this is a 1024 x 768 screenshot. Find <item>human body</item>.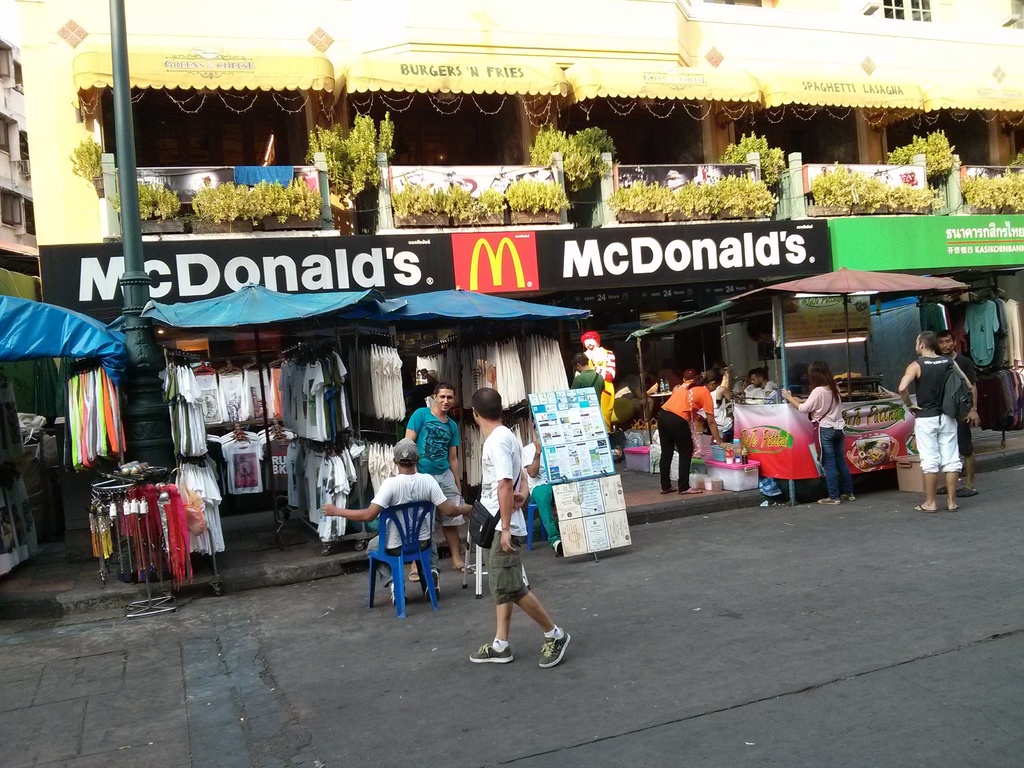
Bounding box: locate(778, 356, 847, 507).
